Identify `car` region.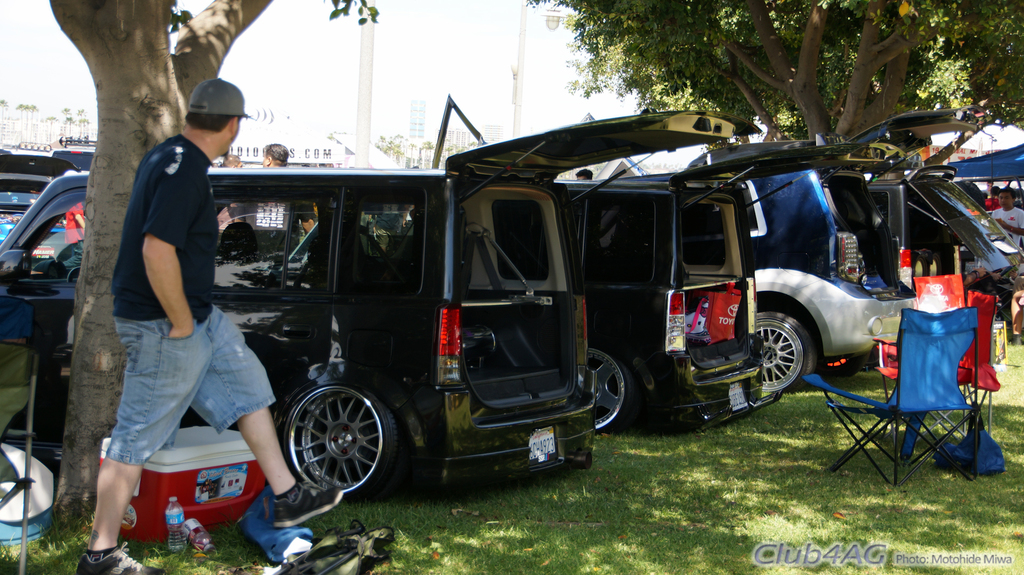
Region: select_region(382, 98, 772, 428).
